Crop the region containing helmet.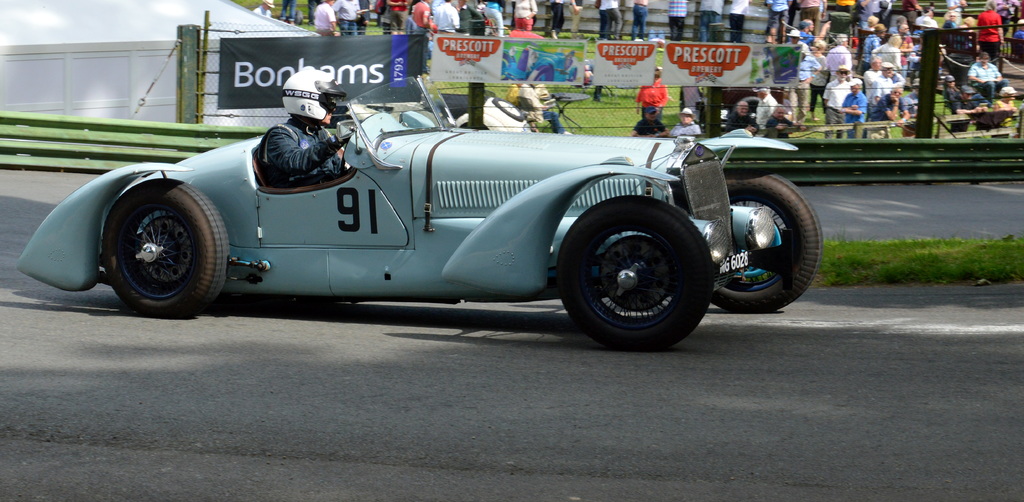
Crop region: x1=266, y1=77, x2=348, y2=120.
